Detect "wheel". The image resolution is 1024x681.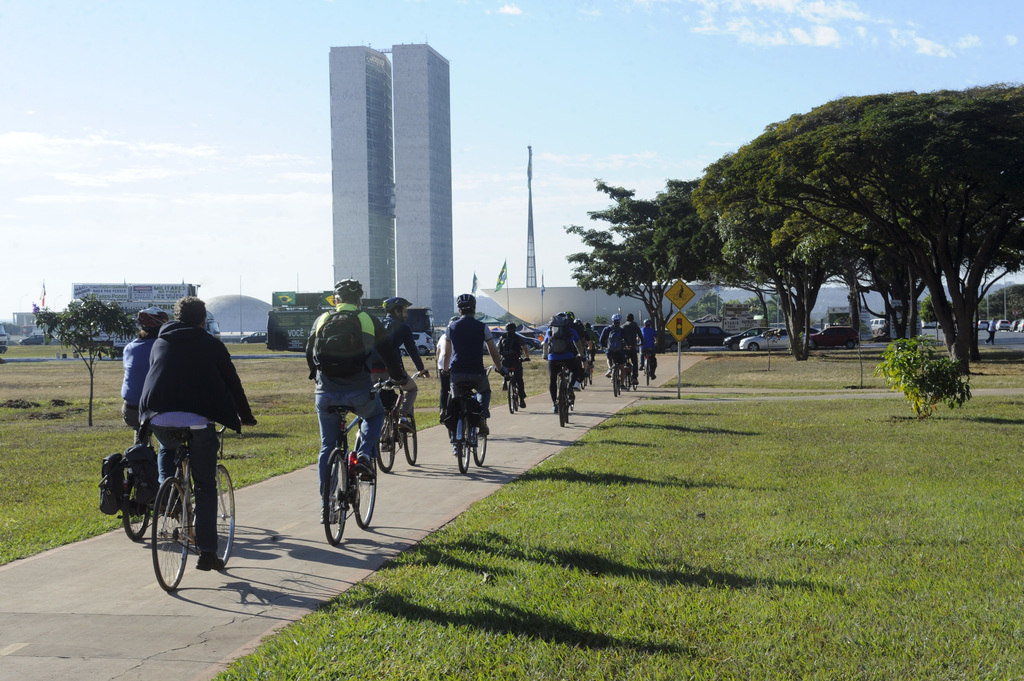
select_region(620, 371, 628, 385).
